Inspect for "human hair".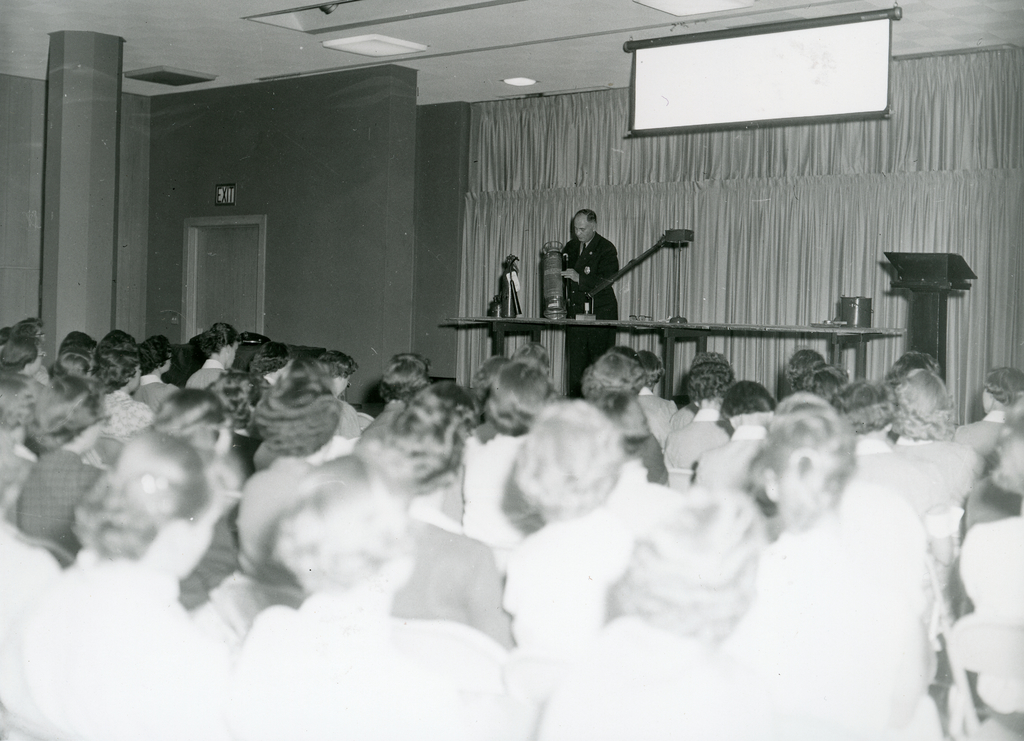
Inspection: (x1=268, y1=451, x2=431, y2=592).
